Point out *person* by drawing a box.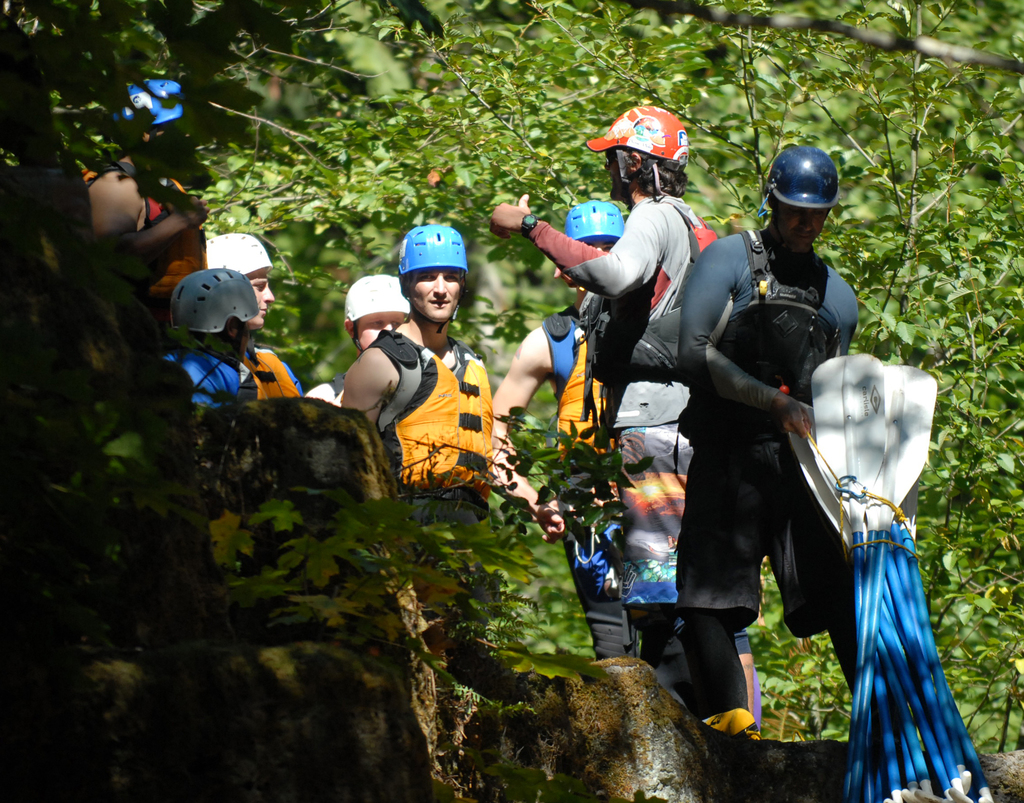
bbox=[488, 99, 757, 739].
